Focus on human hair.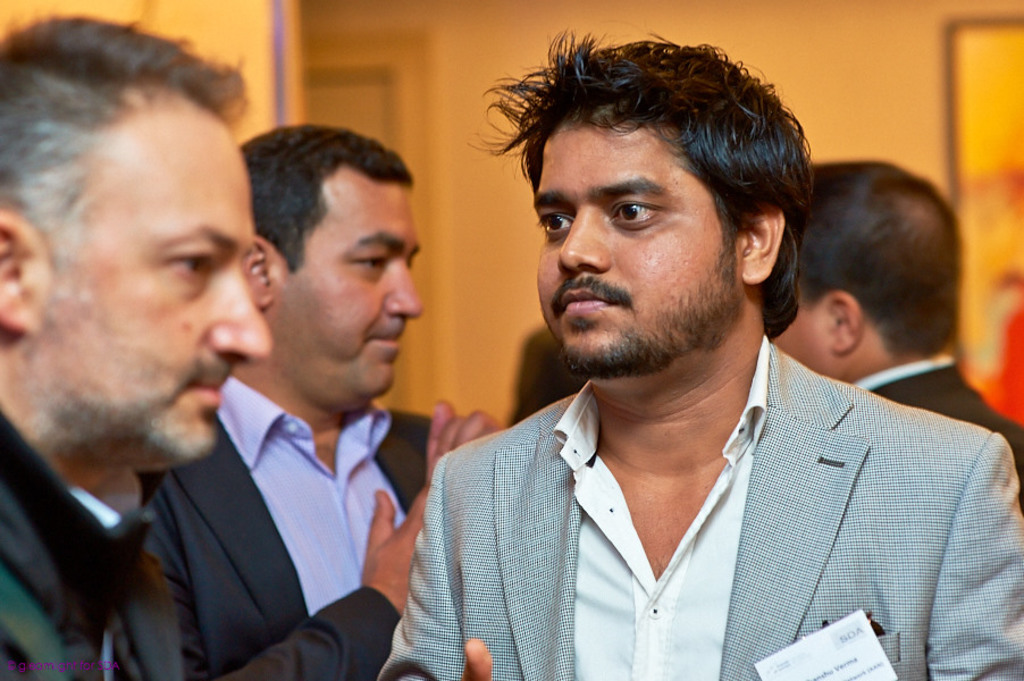
Focused at bbox(5, 0, 254, 276).
